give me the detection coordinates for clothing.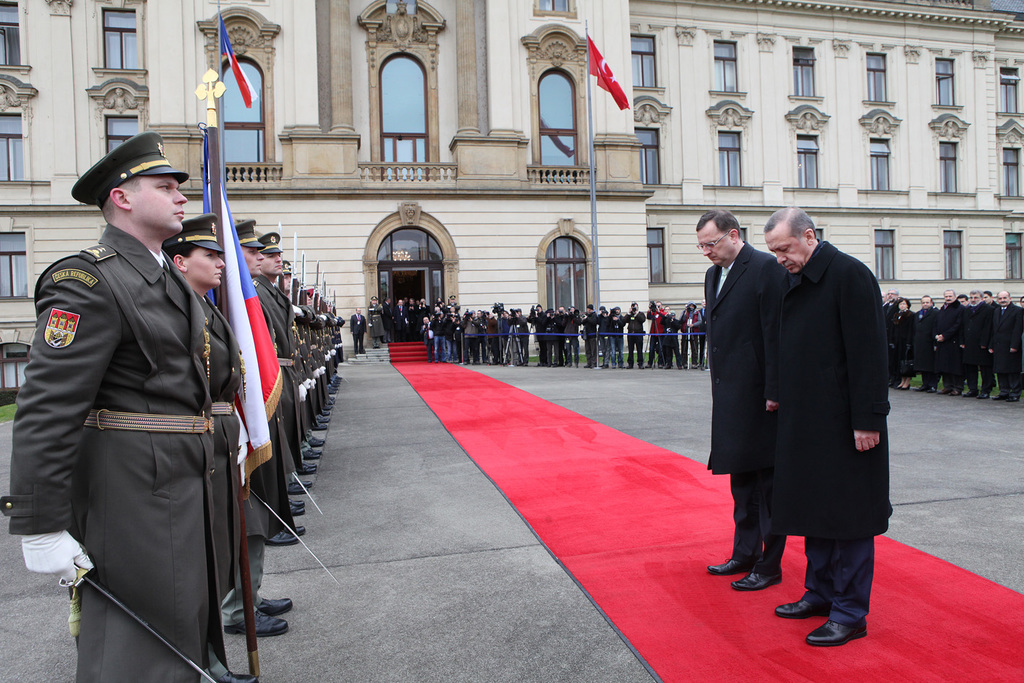
l=703, t=244, r=809, b=626.
